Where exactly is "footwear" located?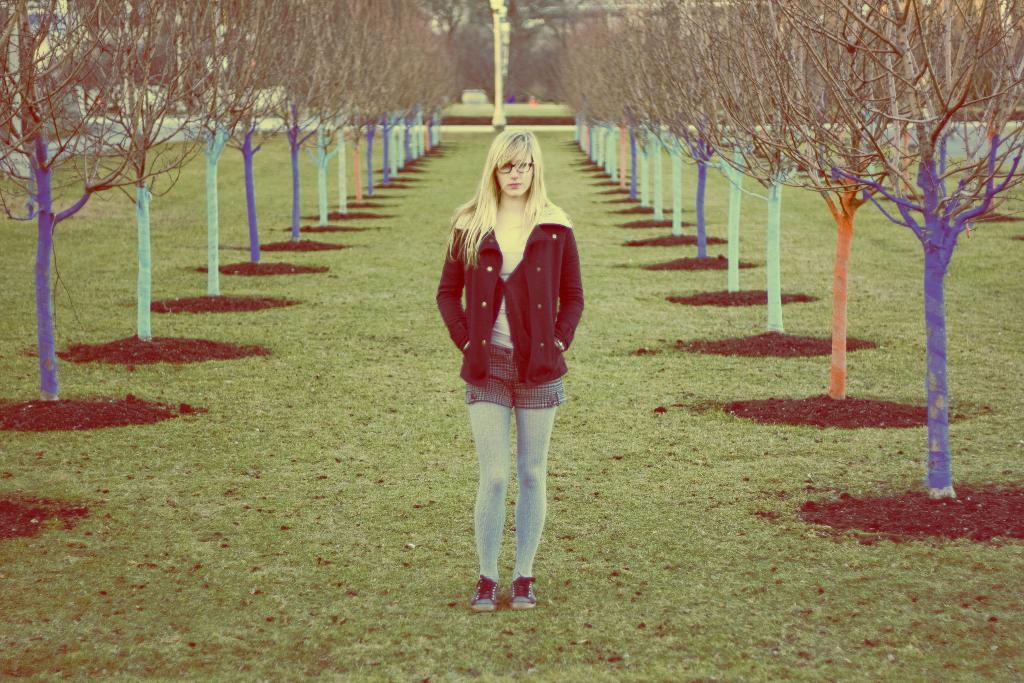
Its bounding box is Rect(508, 579, 540, 609).
